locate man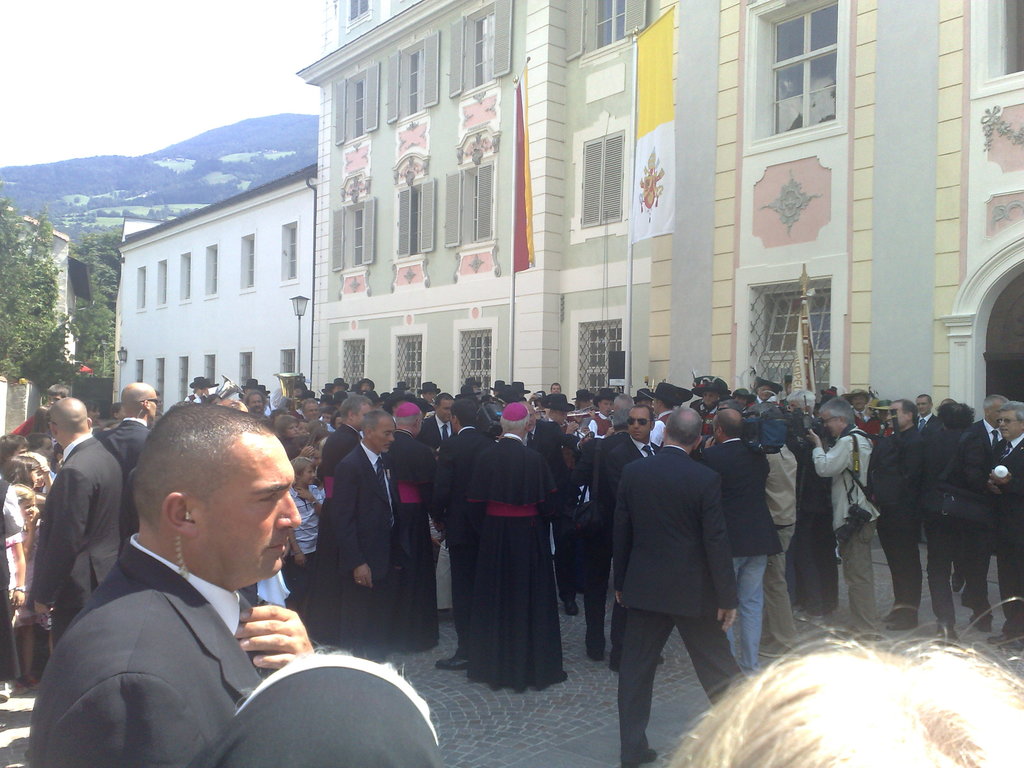
104,378,165,532
